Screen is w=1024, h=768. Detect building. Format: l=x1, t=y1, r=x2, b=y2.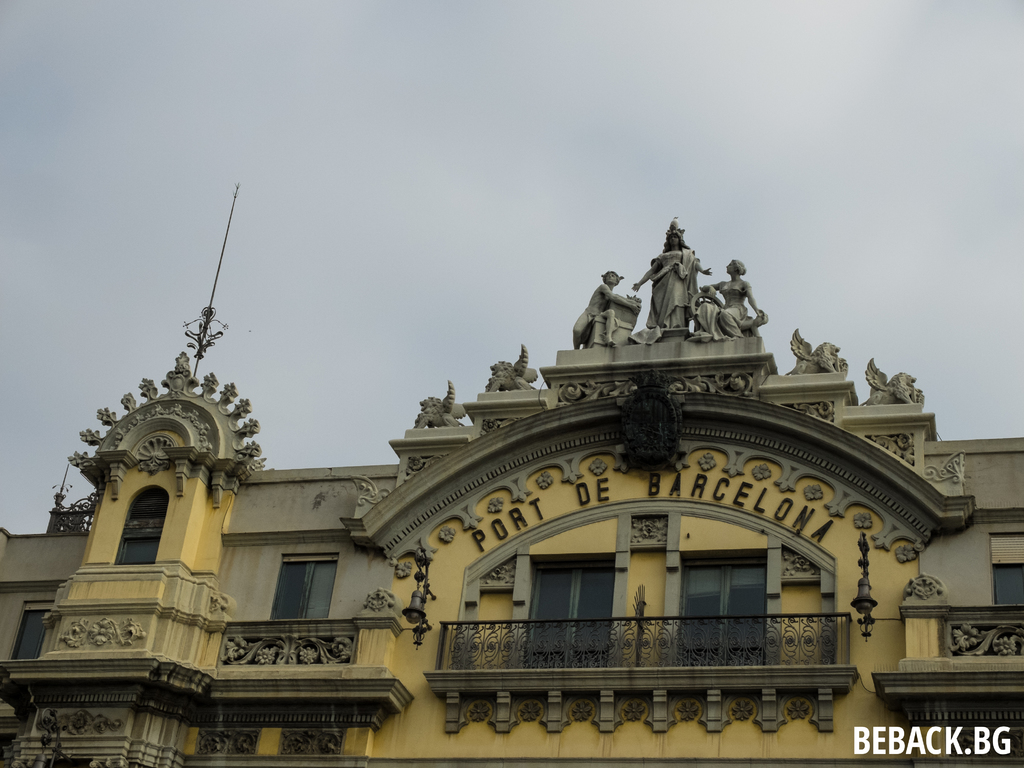
l=0, t=179, r=1023, b=767.
